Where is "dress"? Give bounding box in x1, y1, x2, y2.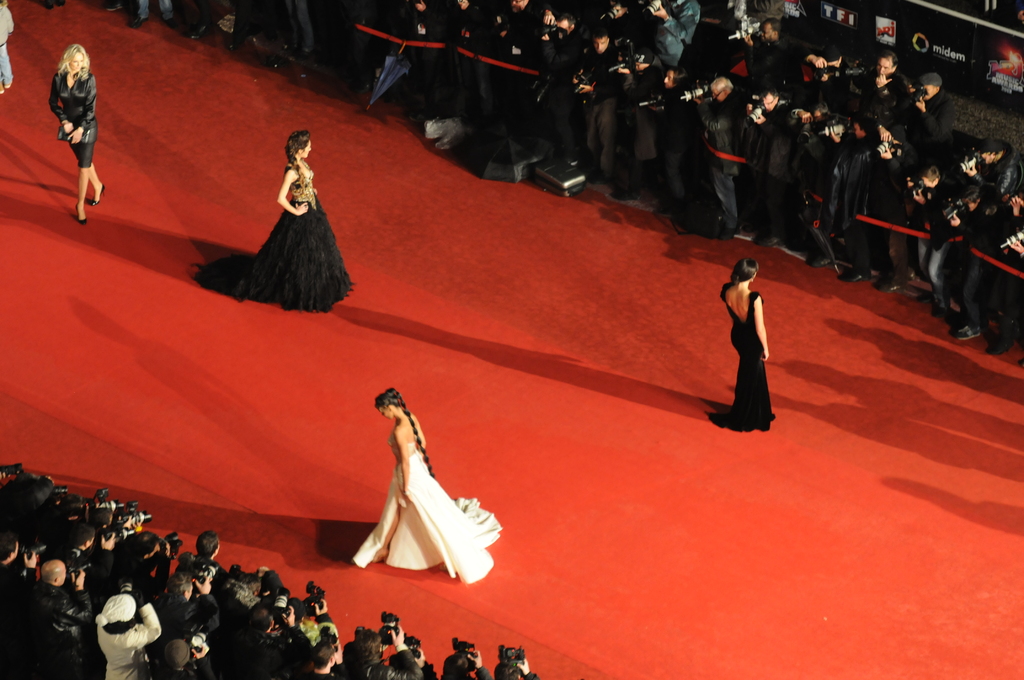
188, 164, 356, 315.
